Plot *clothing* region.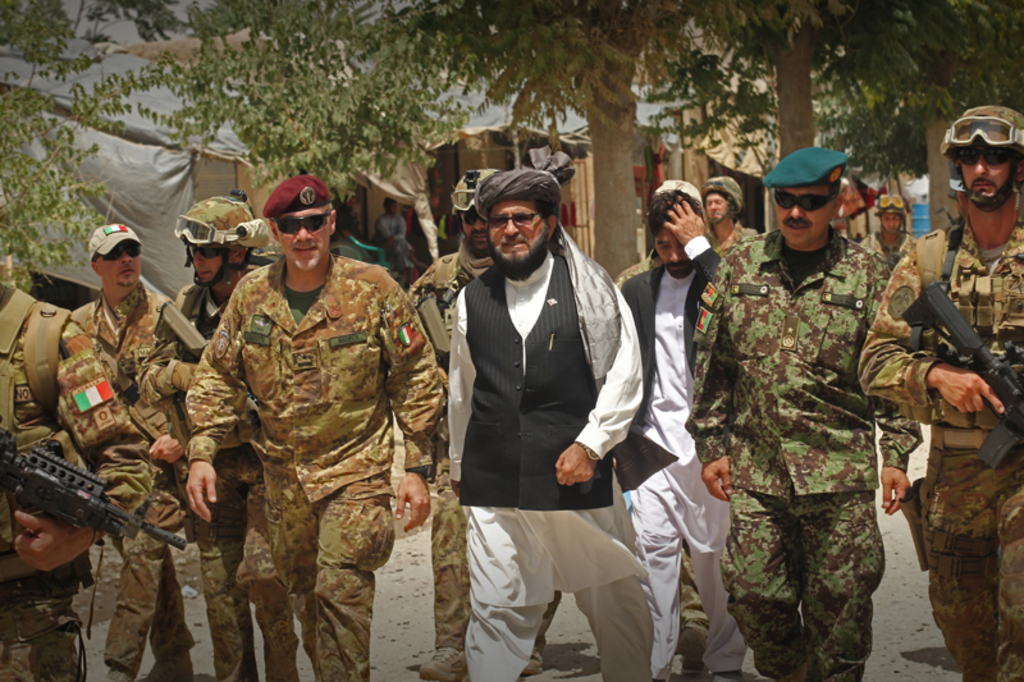
Plotted at 179,239,449,681.
